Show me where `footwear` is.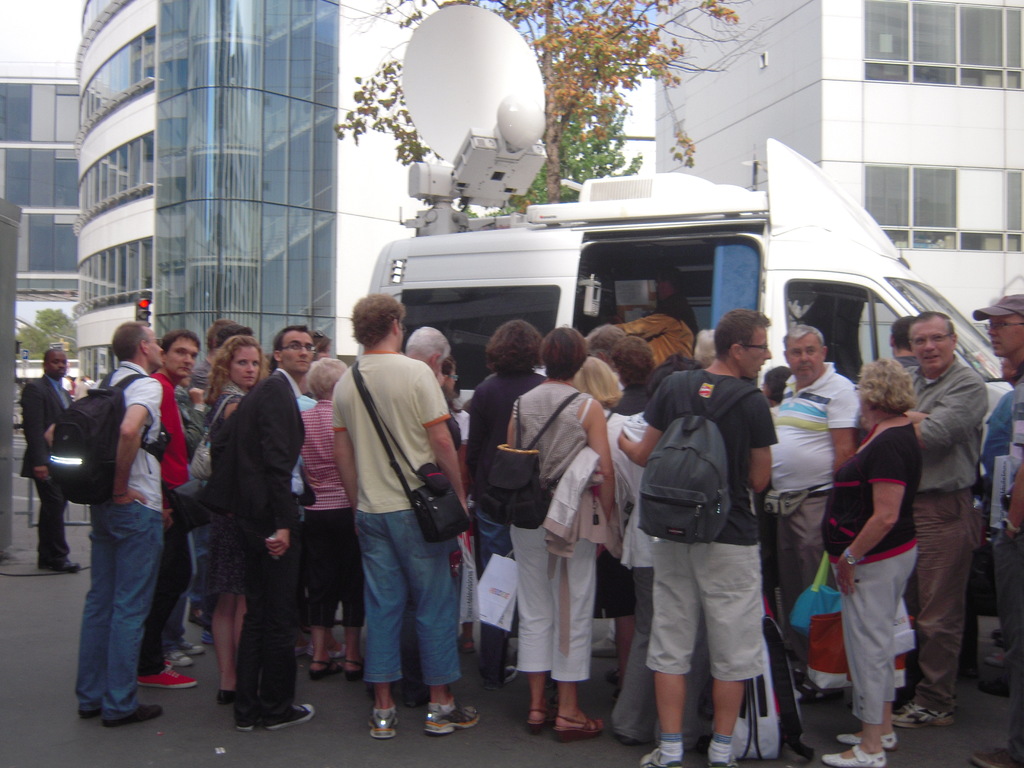
`footwear` is at 892/696/957/729.
